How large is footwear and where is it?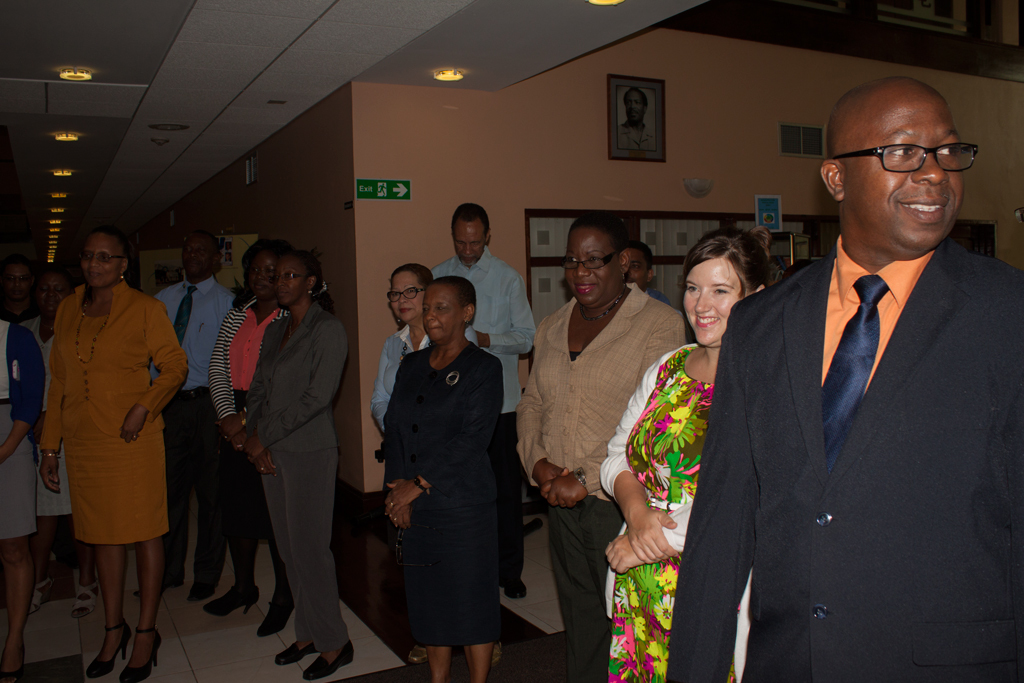
Bounding box: box(123, 631, 160, 682).
